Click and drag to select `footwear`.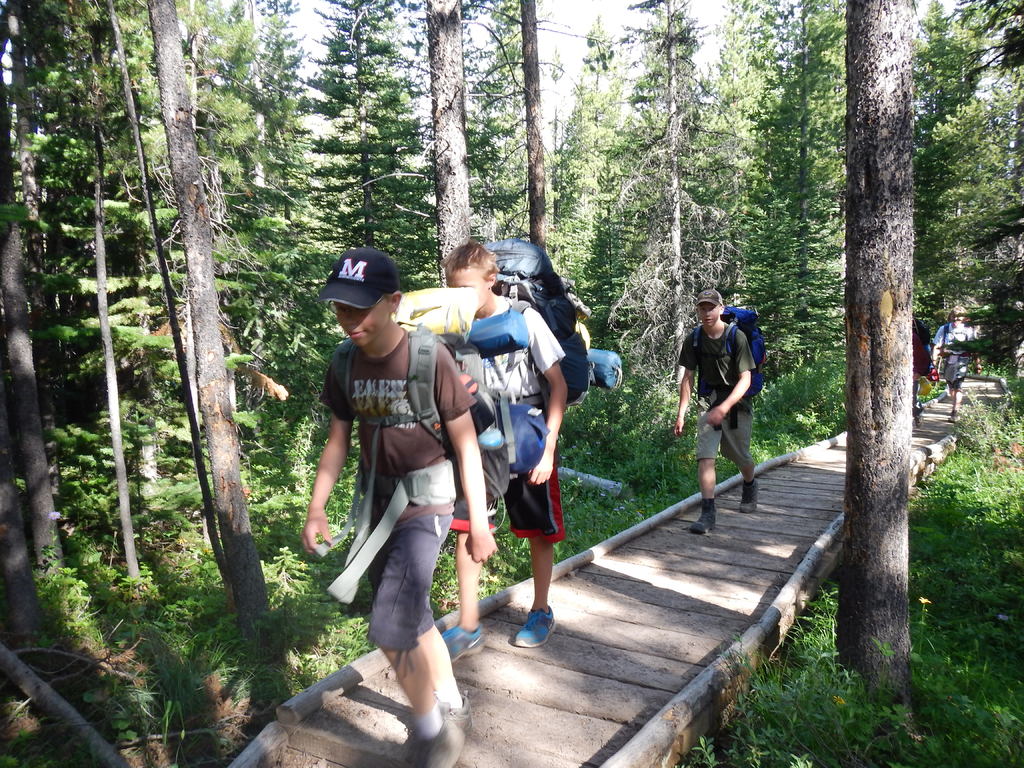
Selection: {"x1": 739, "y1": 479, "x2": 758, "y2": 514}.
